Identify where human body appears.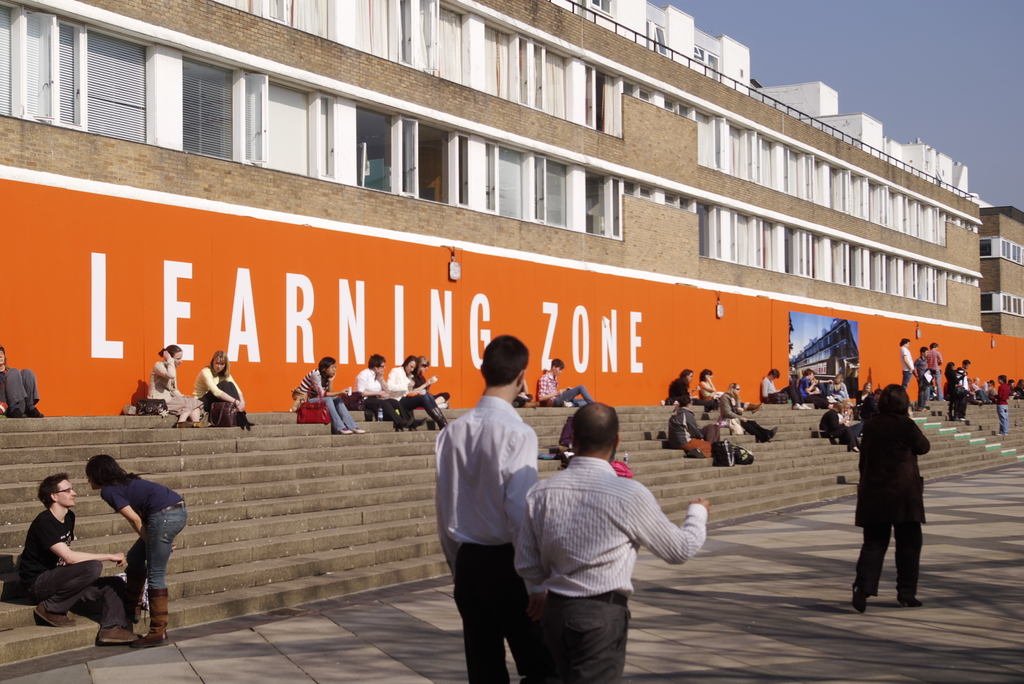
Appears at left=913, top=353, right=931, bottom=405.
